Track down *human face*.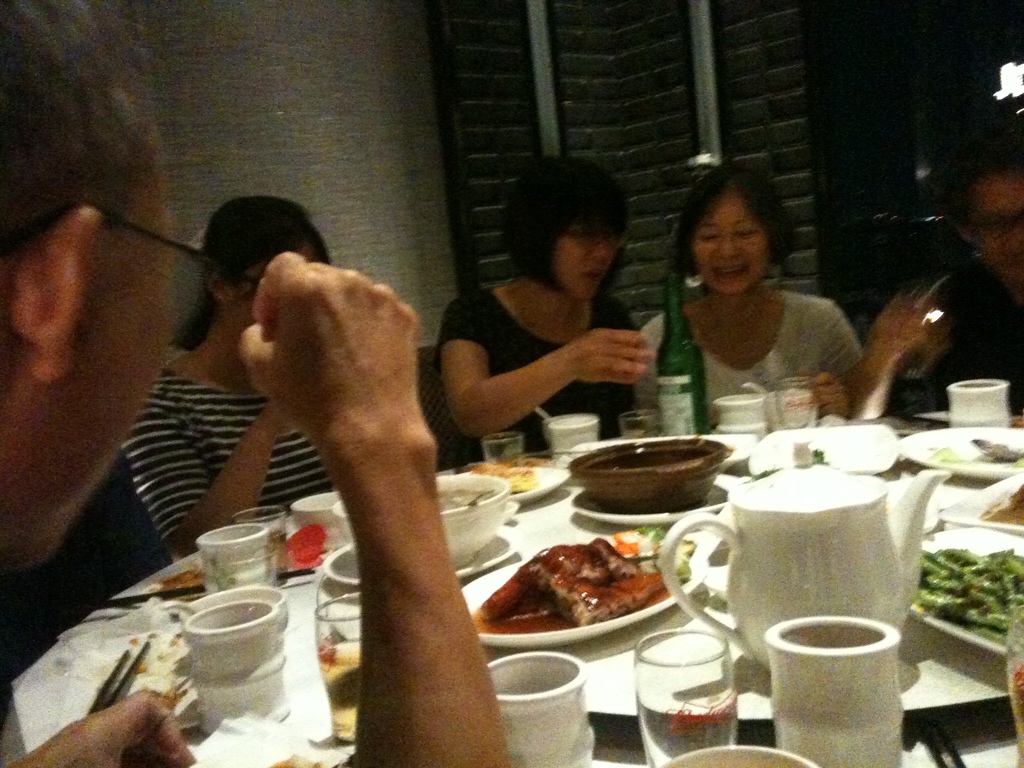
Tracked to 554/200/621/304.
